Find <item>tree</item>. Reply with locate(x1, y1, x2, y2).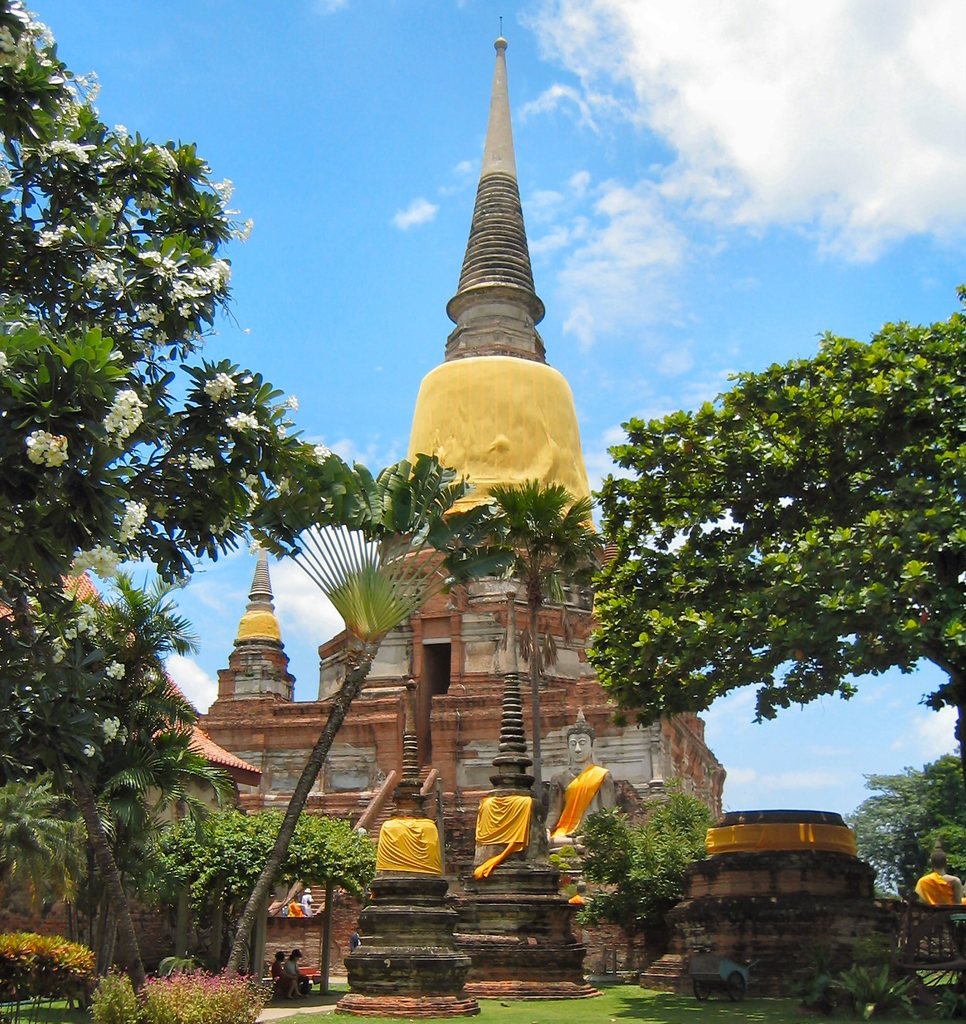
locate(226, 449, 522, 995).
